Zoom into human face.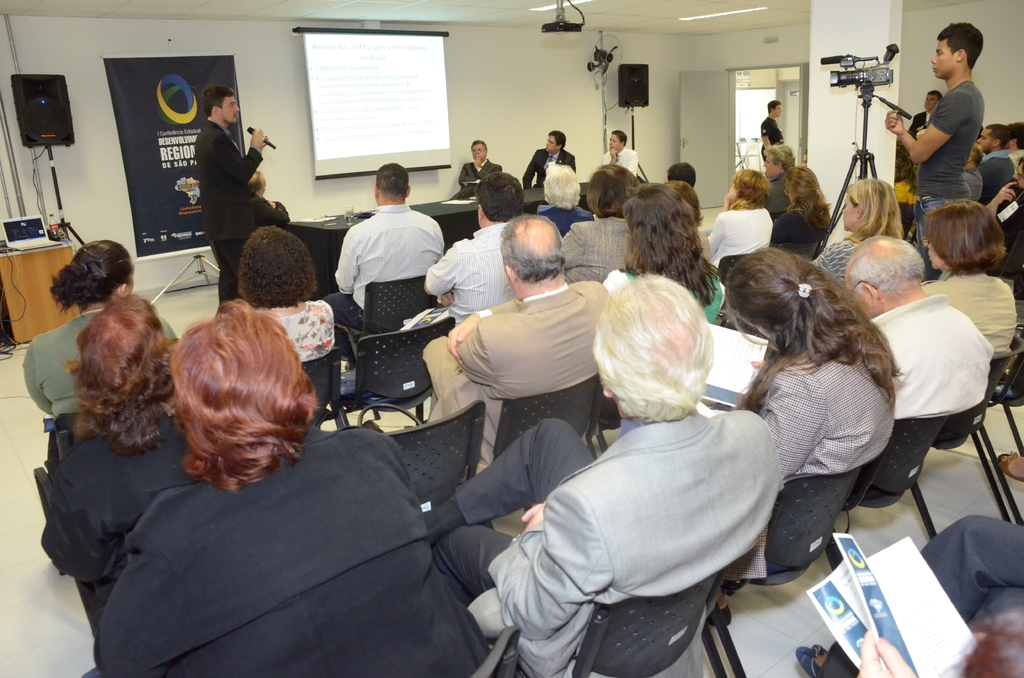
Zoom target: [x1=223, y1=97, x2=240, y2=118].
